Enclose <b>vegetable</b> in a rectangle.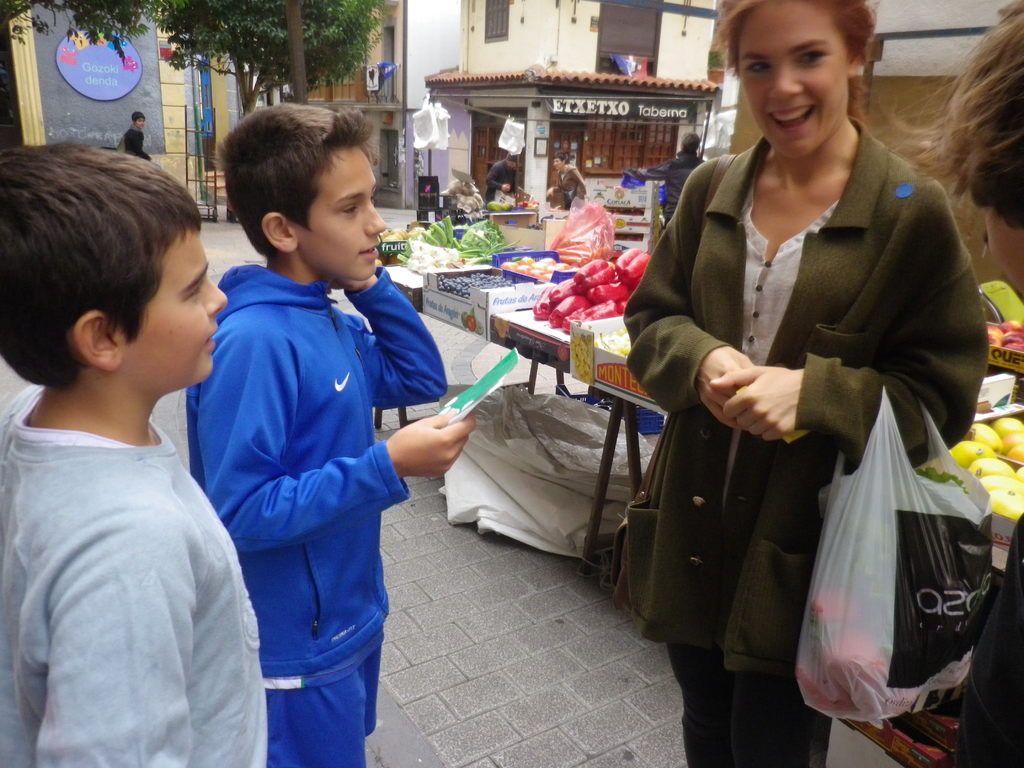
box=[575, 257, 609, 290].
